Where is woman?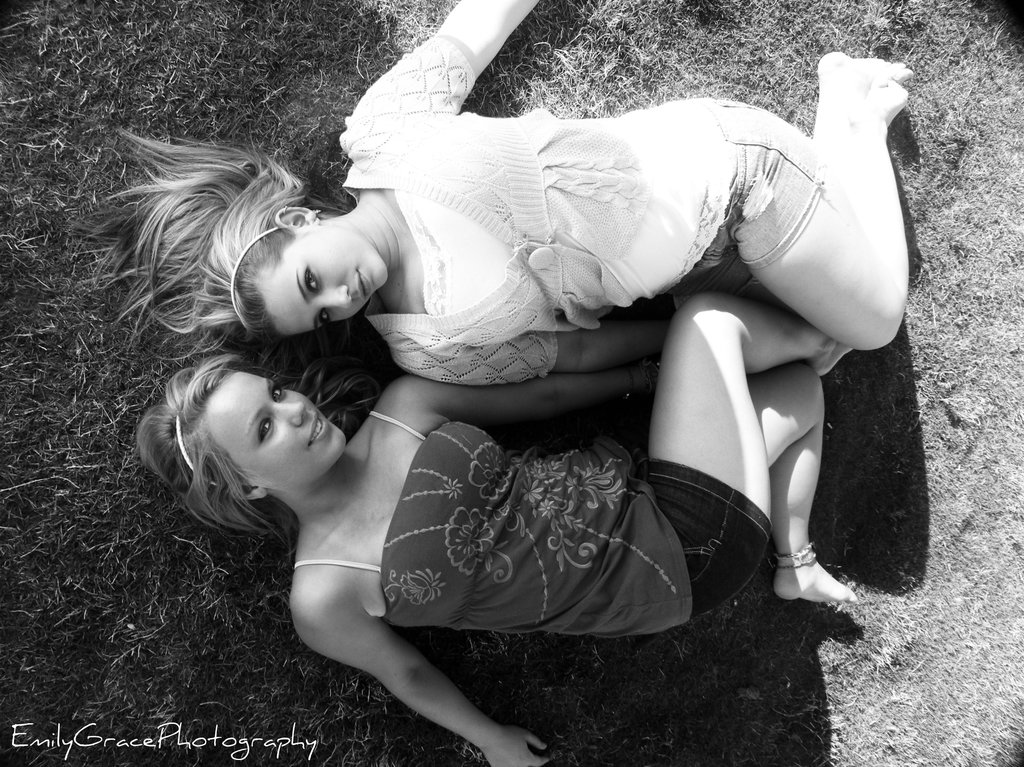
locate(136, 295, 859, 766).
